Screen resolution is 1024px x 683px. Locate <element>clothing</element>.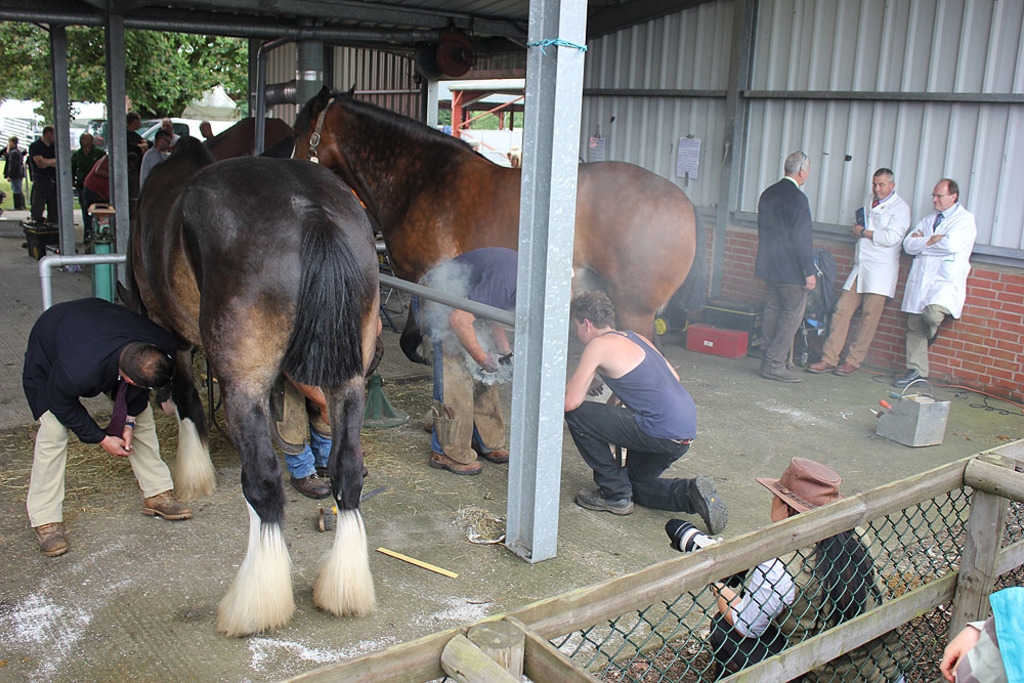
detection(560, 330, 693, 509).
